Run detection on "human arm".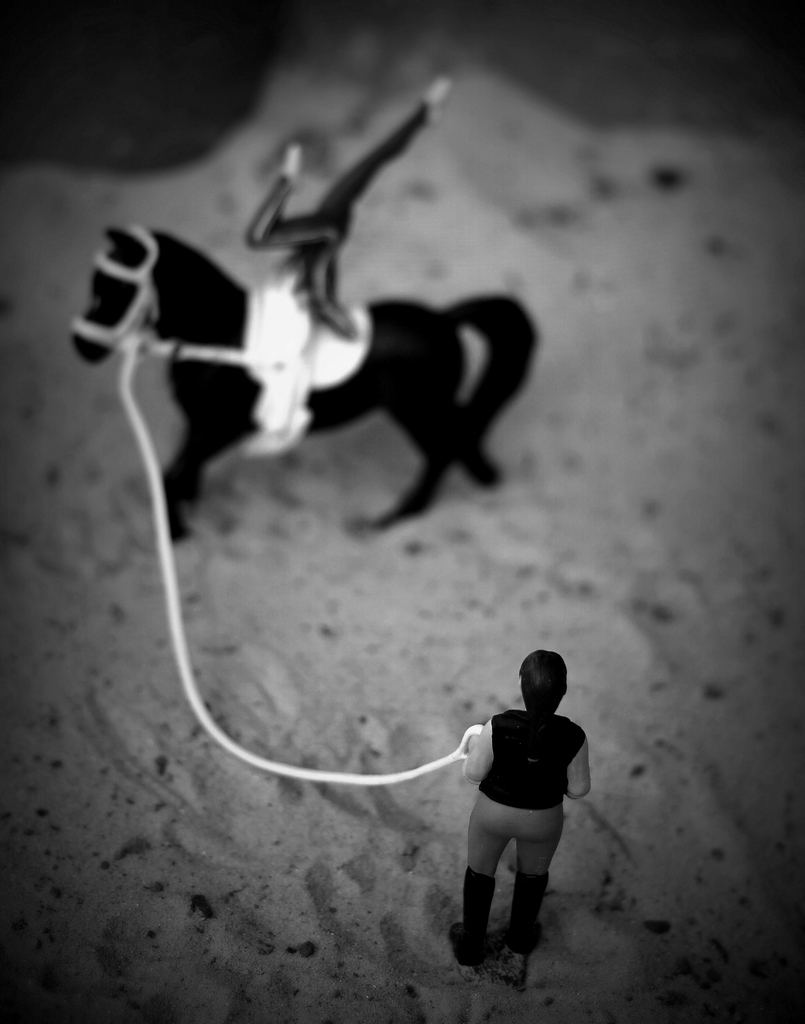
Result: locate(566, 737, 592, 796).
